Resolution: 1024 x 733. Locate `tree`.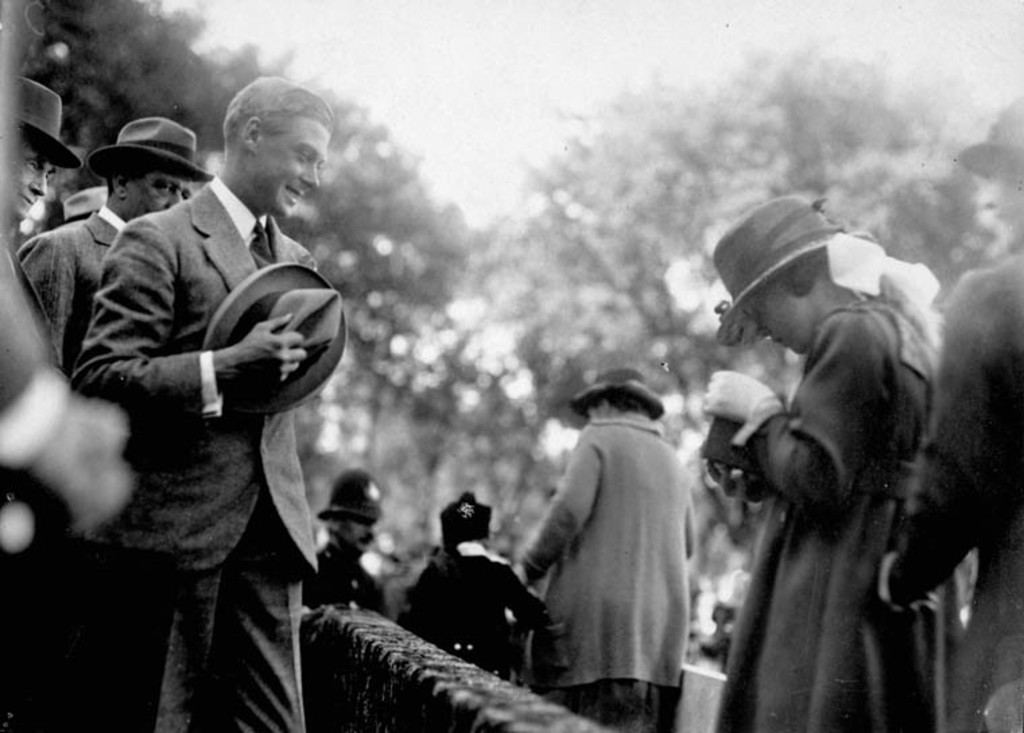
x1=474 y1=43 x2=958 y2=516.
